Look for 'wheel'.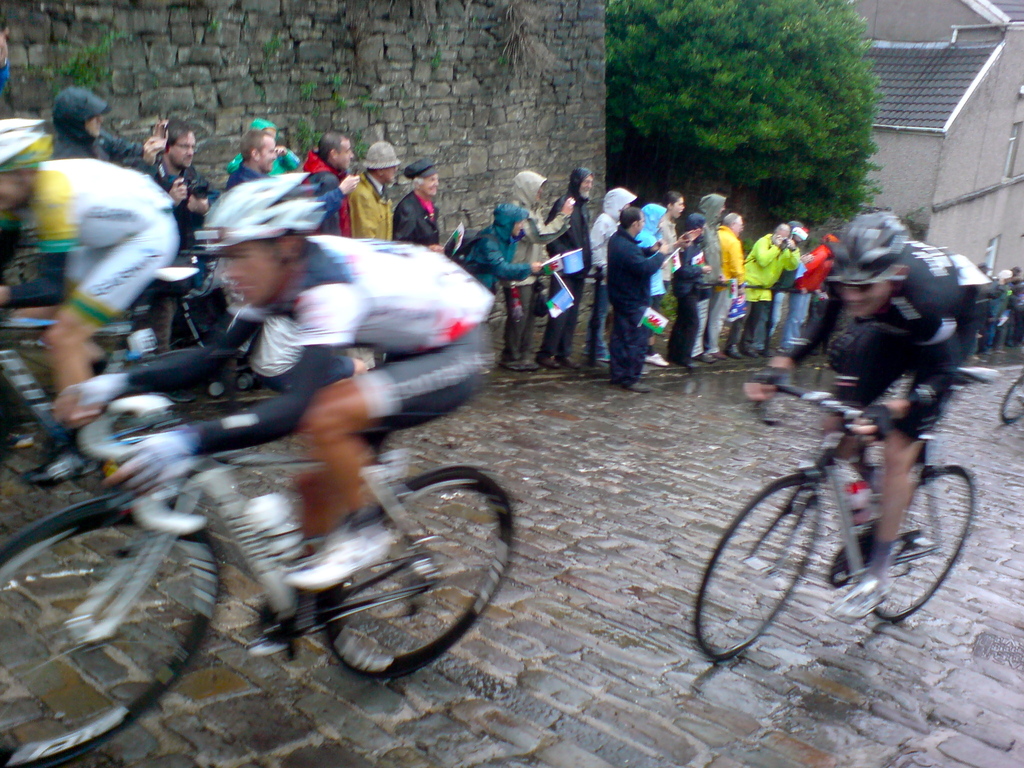
Found: {"x1": 876, "y1": 463, "x2": 988, "y2": 618}.
